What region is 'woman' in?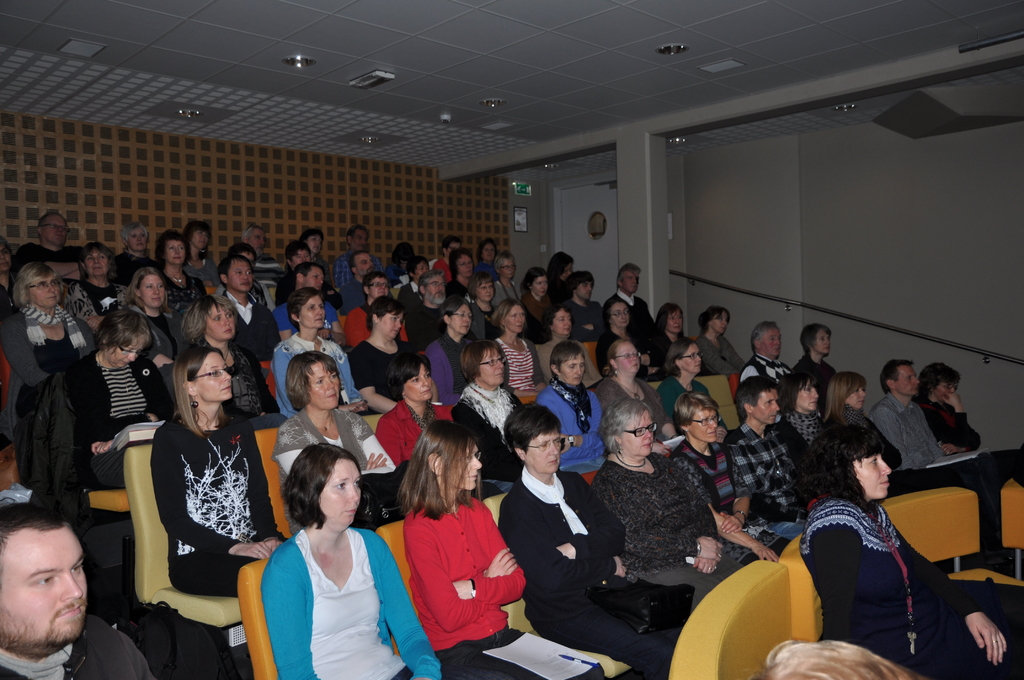
bbox=(244, 439, 404, 679).
